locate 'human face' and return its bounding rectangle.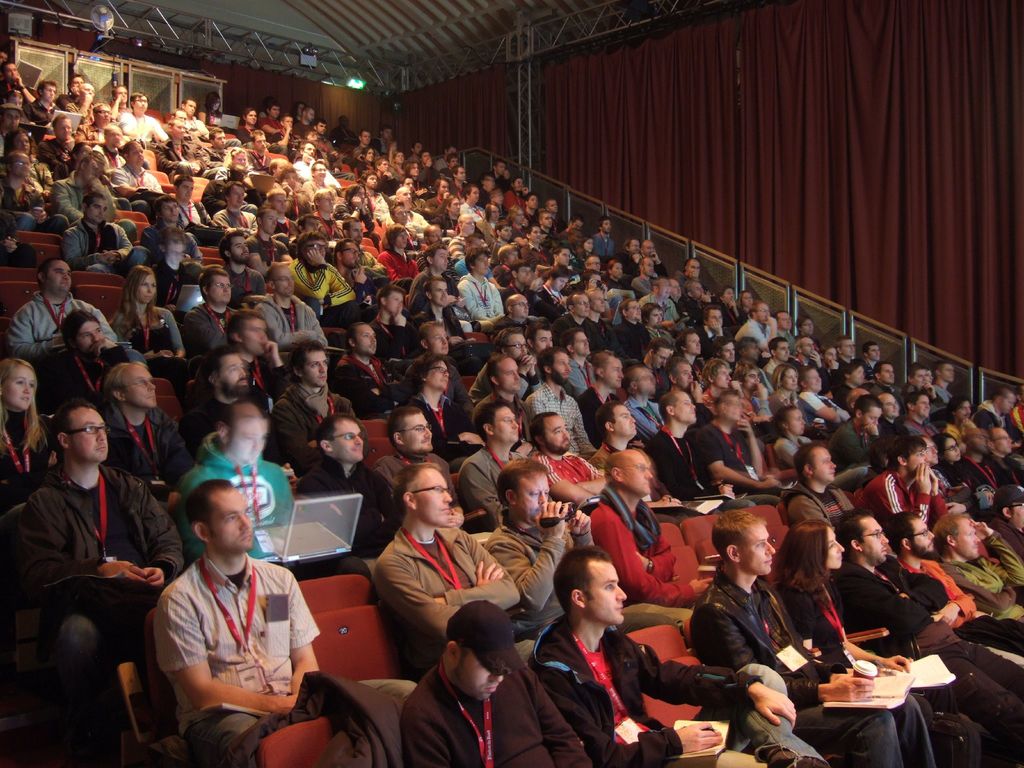
(left=461, top=664, right=506, bottom=700).
